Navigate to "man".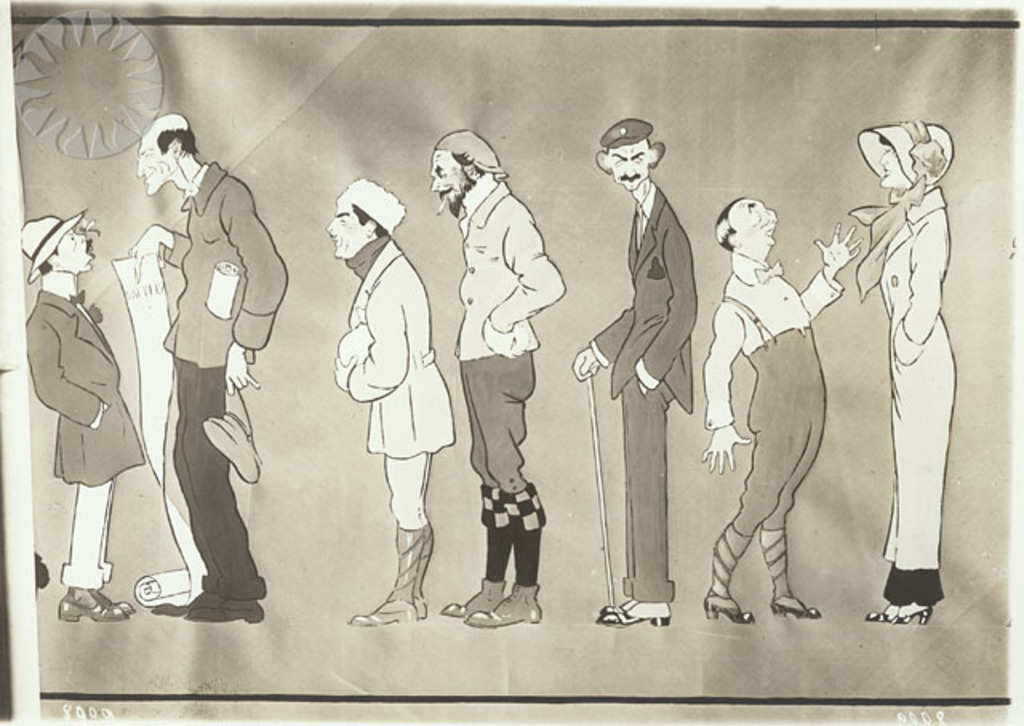
Navigation target: 328/178/462/625.
